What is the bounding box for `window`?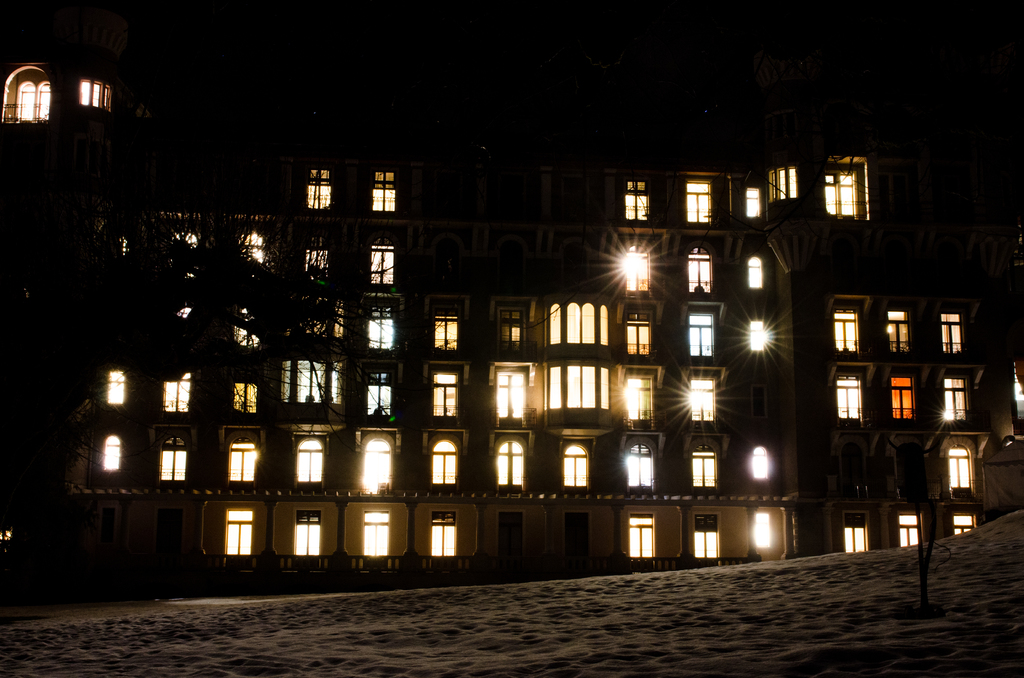
367/169/399/213.
